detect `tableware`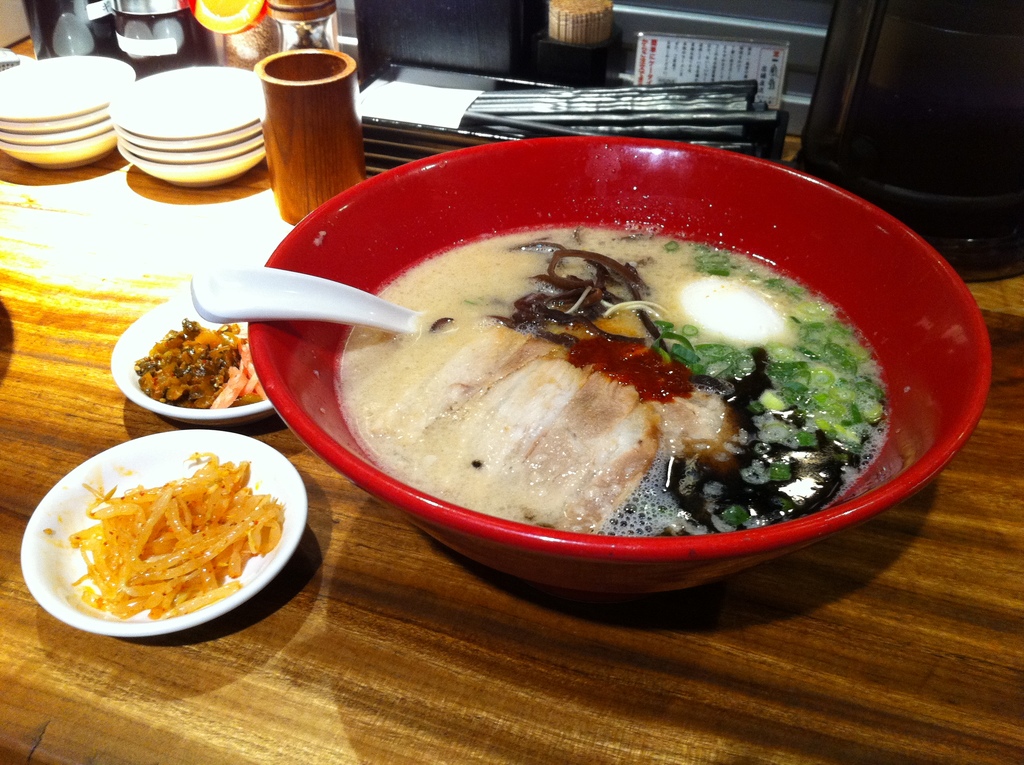
(left=20, top=0, right=98, bottom=58)
